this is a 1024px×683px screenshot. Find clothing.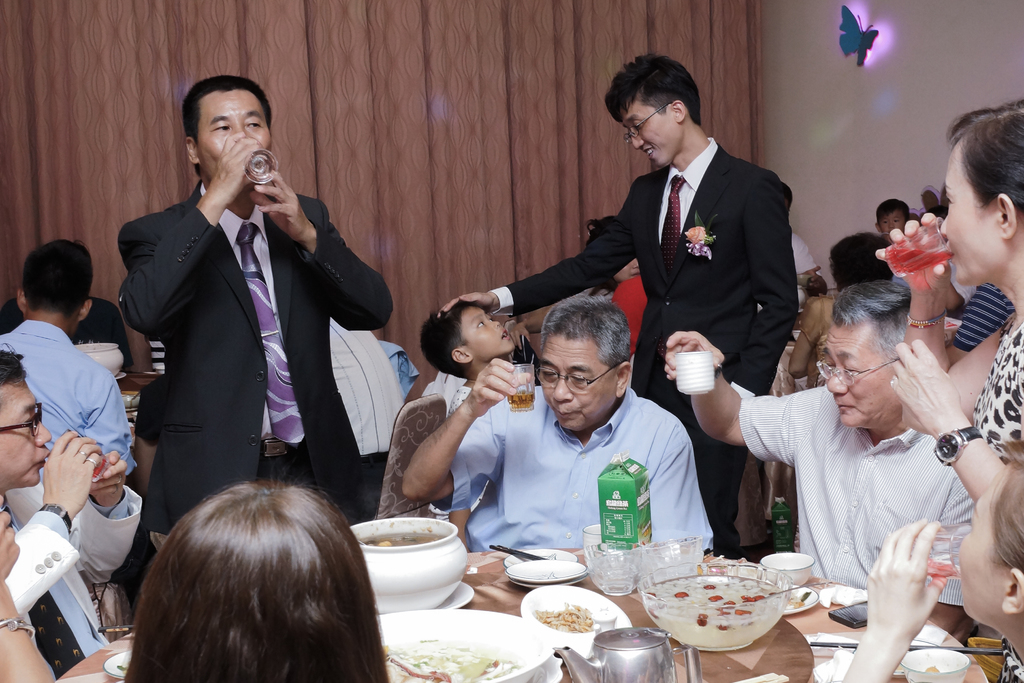
Bounding box: bbox=(968, 301, 1023, 460).
